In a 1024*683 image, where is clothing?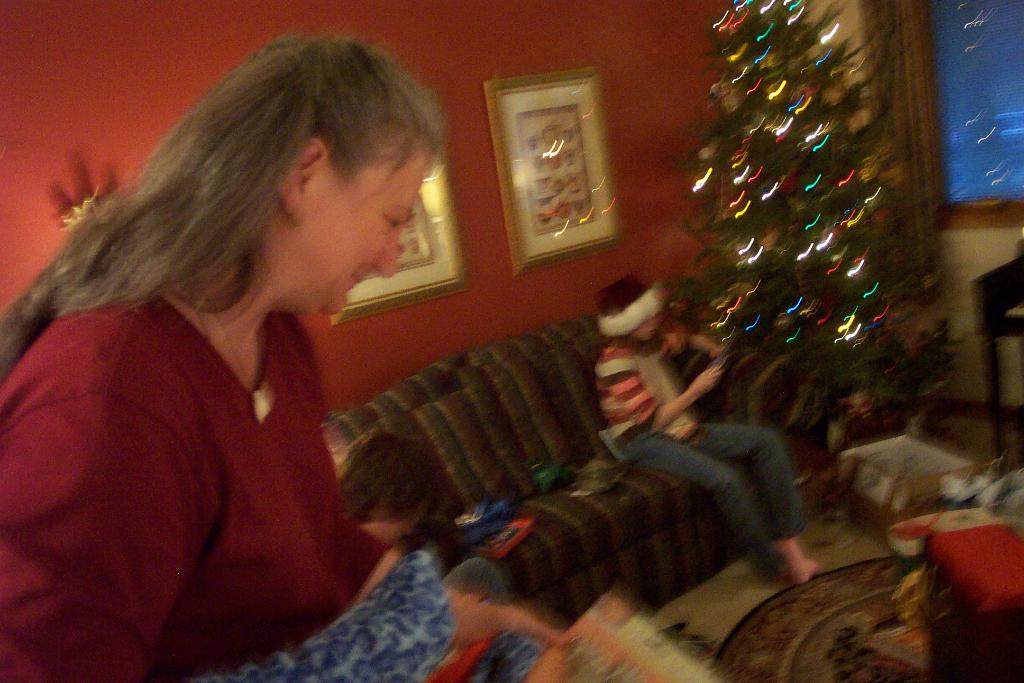
(left=22, top=229, right=425, bottom=659).
